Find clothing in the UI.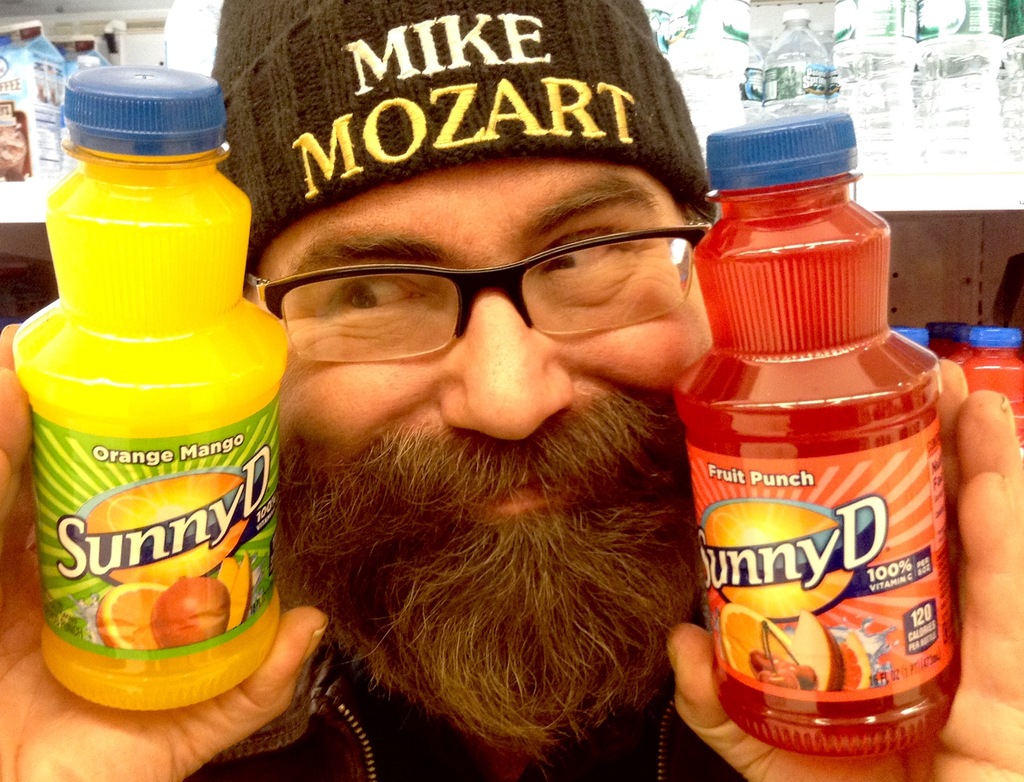
UI element at x1=220 y1=0 x2=713 y2=277.
